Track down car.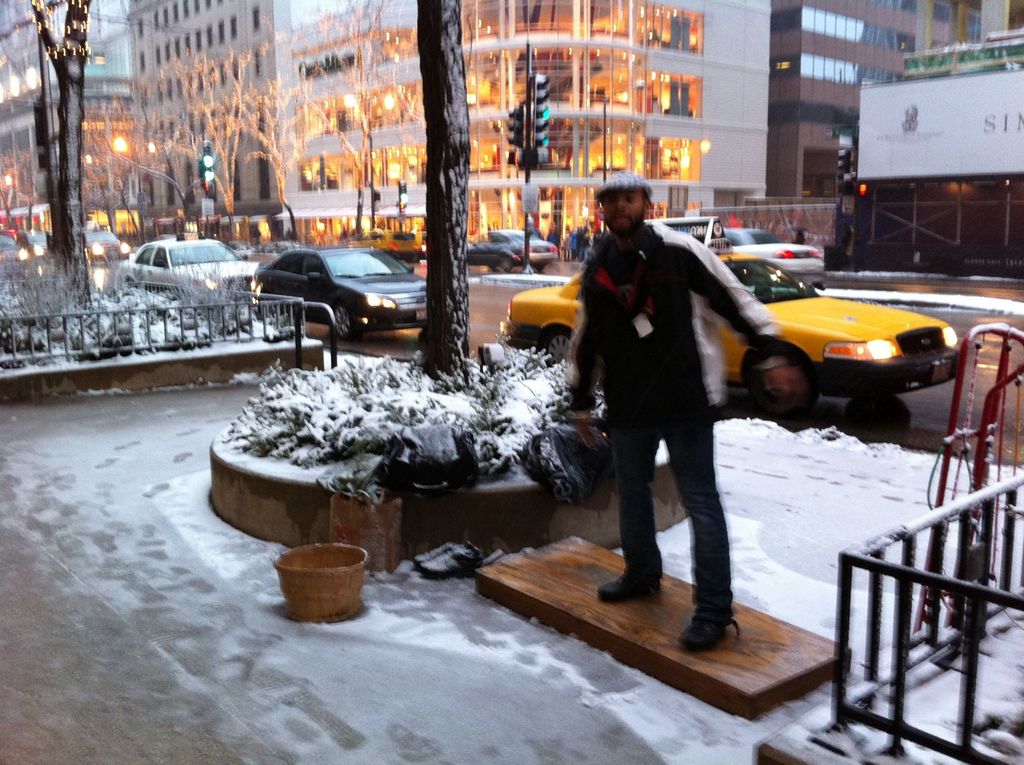
Tracked to box(228, 239, 436, 349).
